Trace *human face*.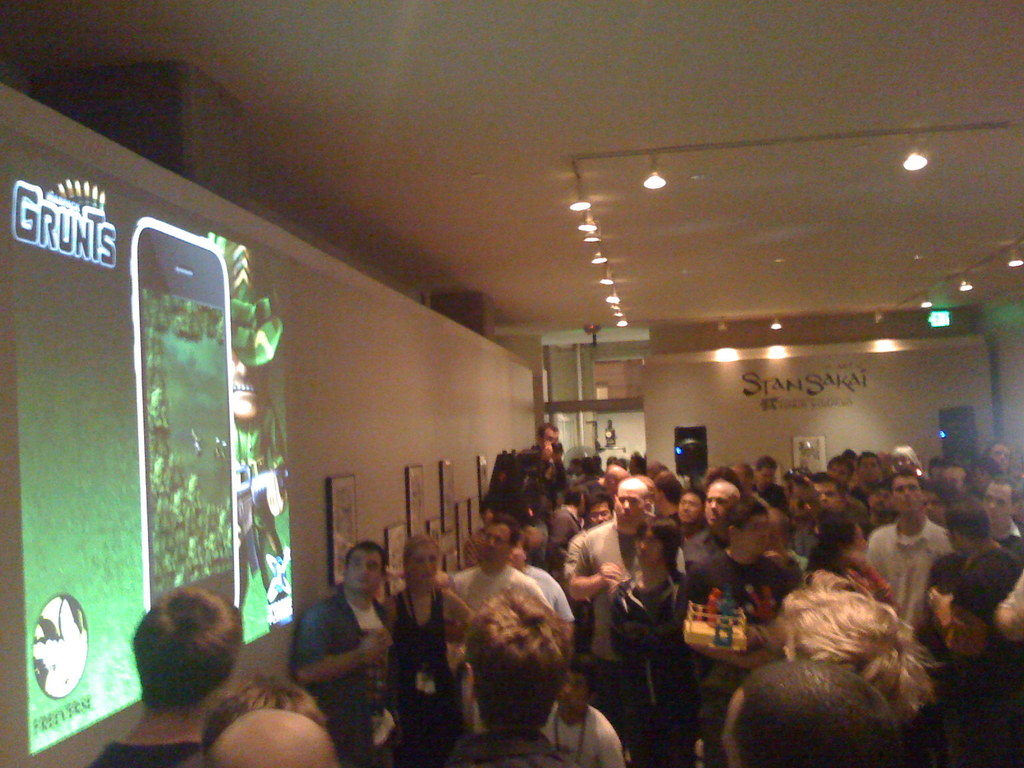
Traced to [x1=739, y1=512, x2=767, y2=557].
